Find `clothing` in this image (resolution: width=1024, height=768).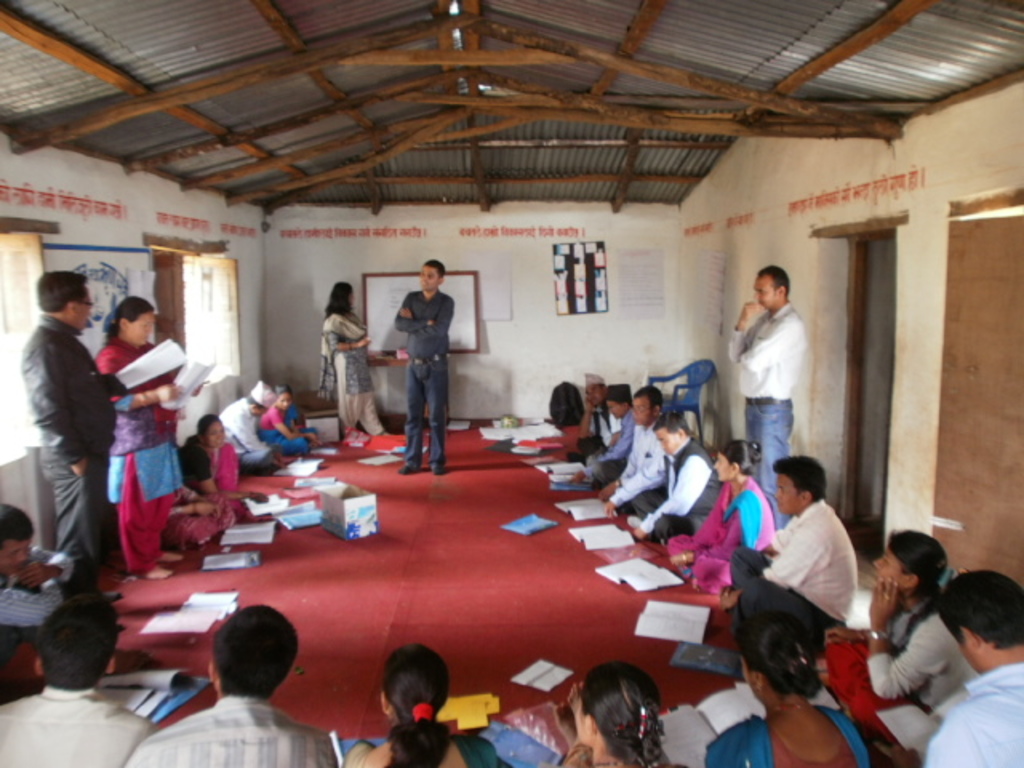
[x1=581, y1=406, x2=642, y2=486].
